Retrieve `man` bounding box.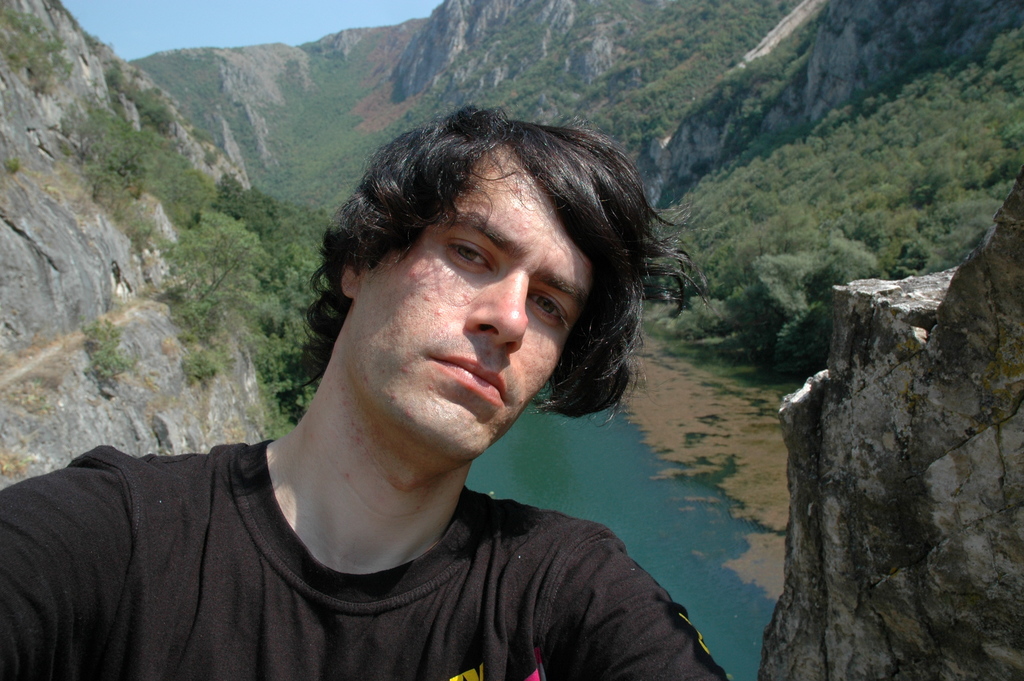
Bounding box: (29, 92, 785, 668).
